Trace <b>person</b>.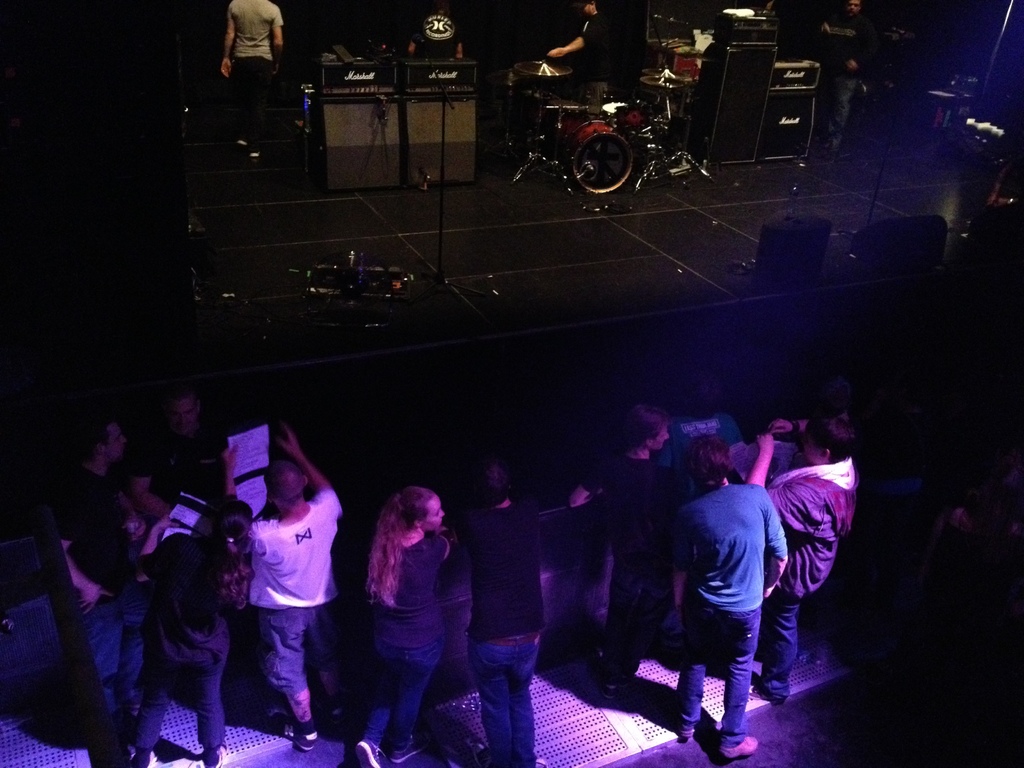
Traced to bbox(350, 483, 453, 767).
